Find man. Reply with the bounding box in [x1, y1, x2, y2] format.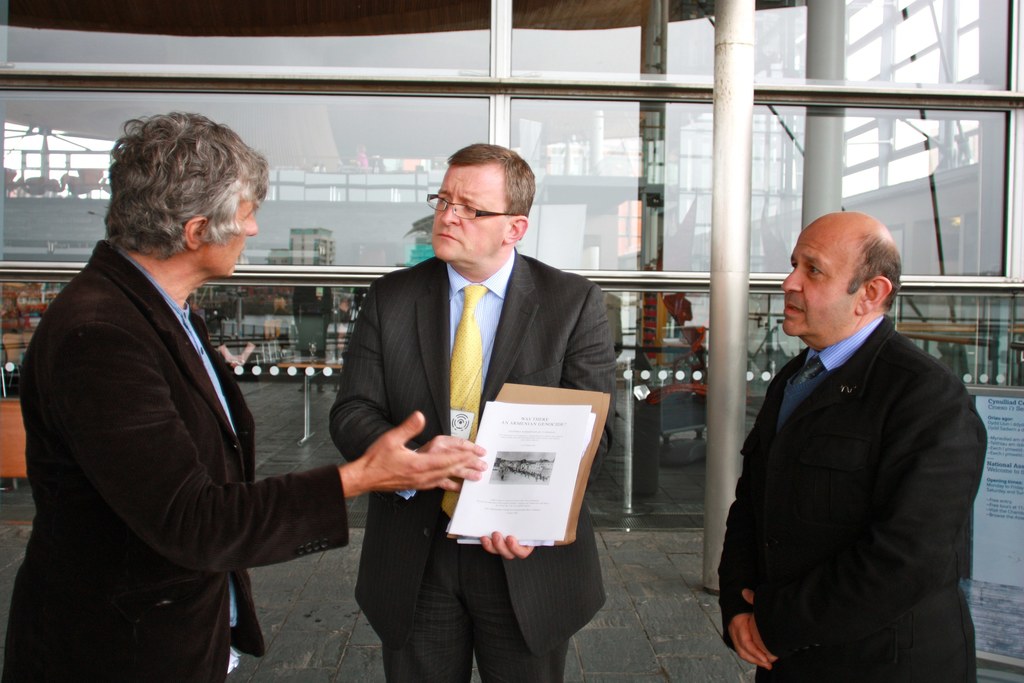
[3, 104, 465, 682].
